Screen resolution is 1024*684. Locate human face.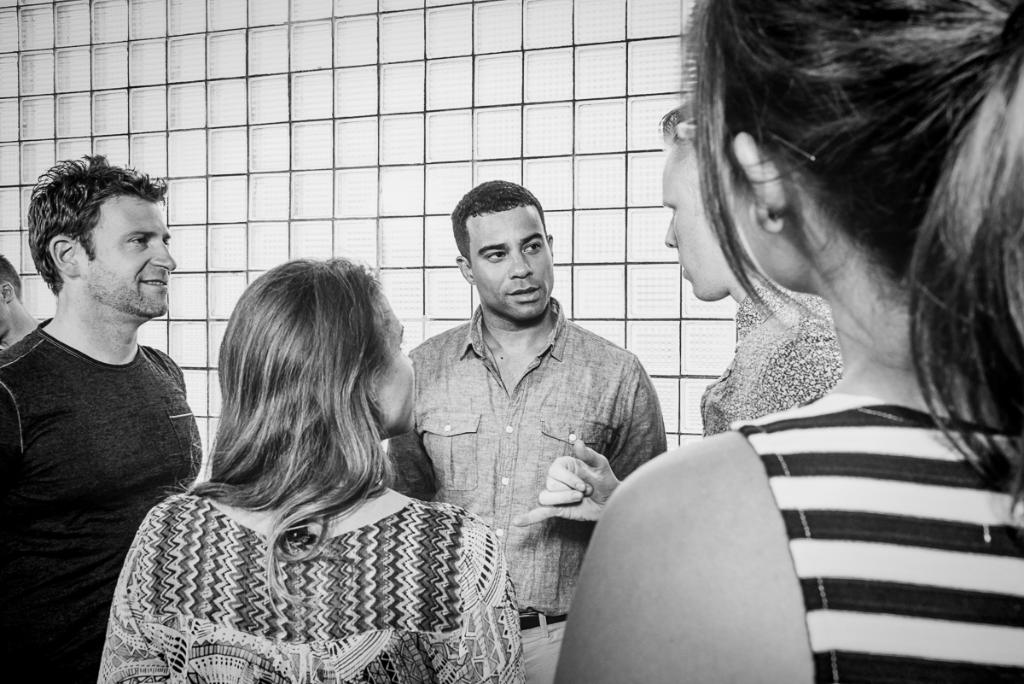
left=474, top=203, right=553, bottom=322.
